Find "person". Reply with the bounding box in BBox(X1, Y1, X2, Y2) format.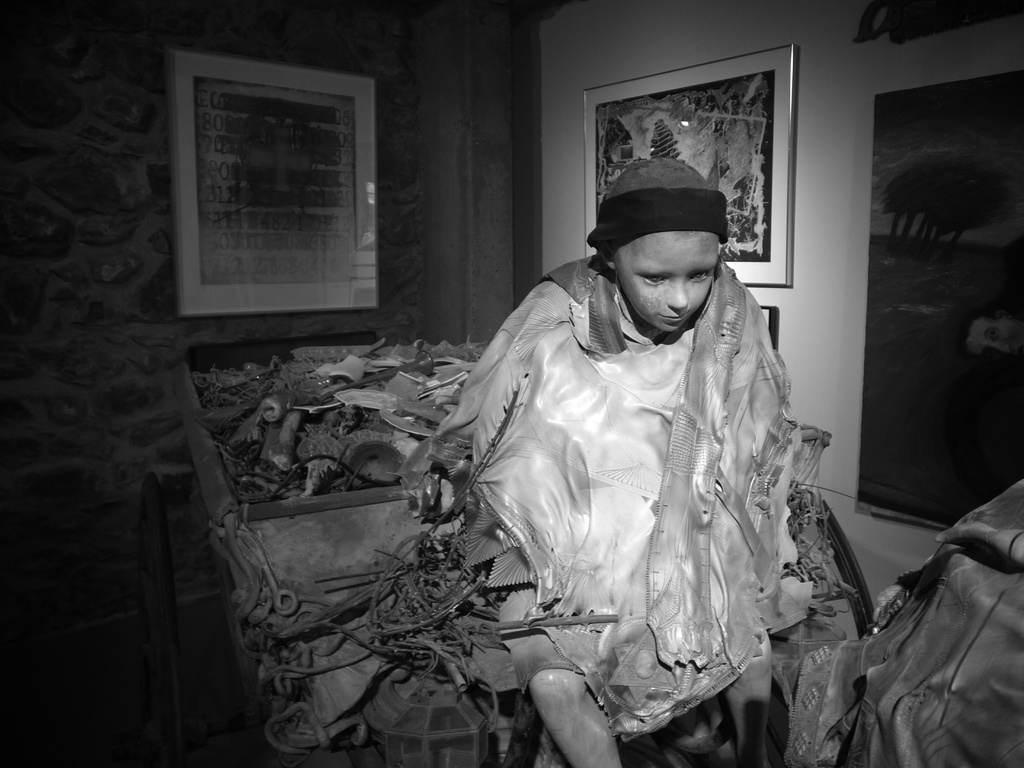
BBox(415, 164, 836, 767).
